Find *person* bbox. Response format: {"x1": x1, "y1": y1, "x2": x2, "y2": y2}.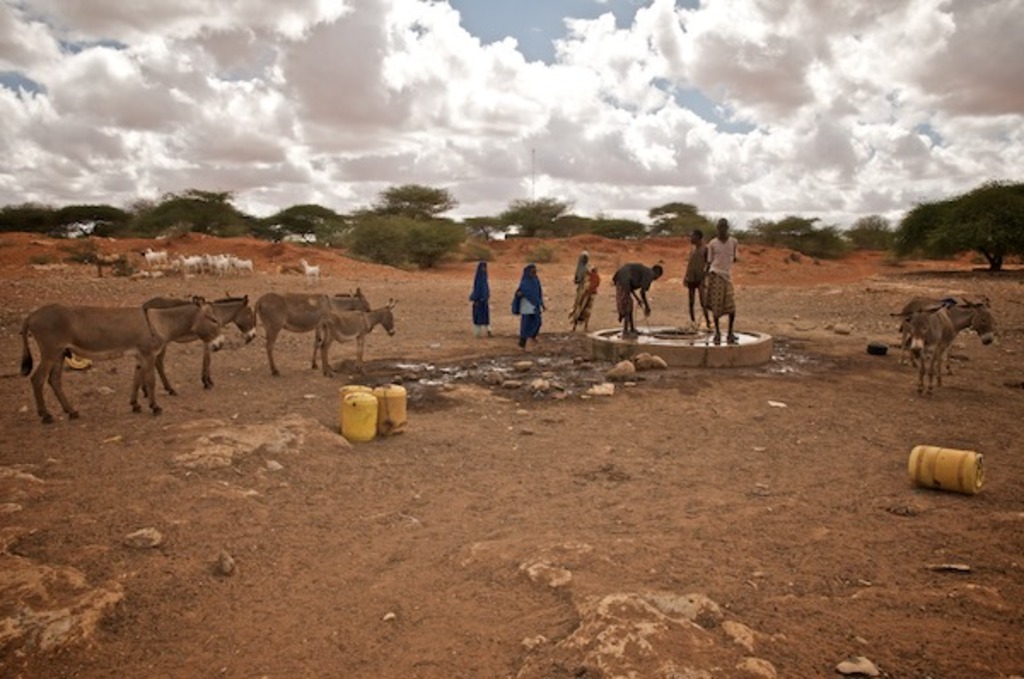
{"x1": 613, "y1": 259, "x2": 664, "y2": 334}.
